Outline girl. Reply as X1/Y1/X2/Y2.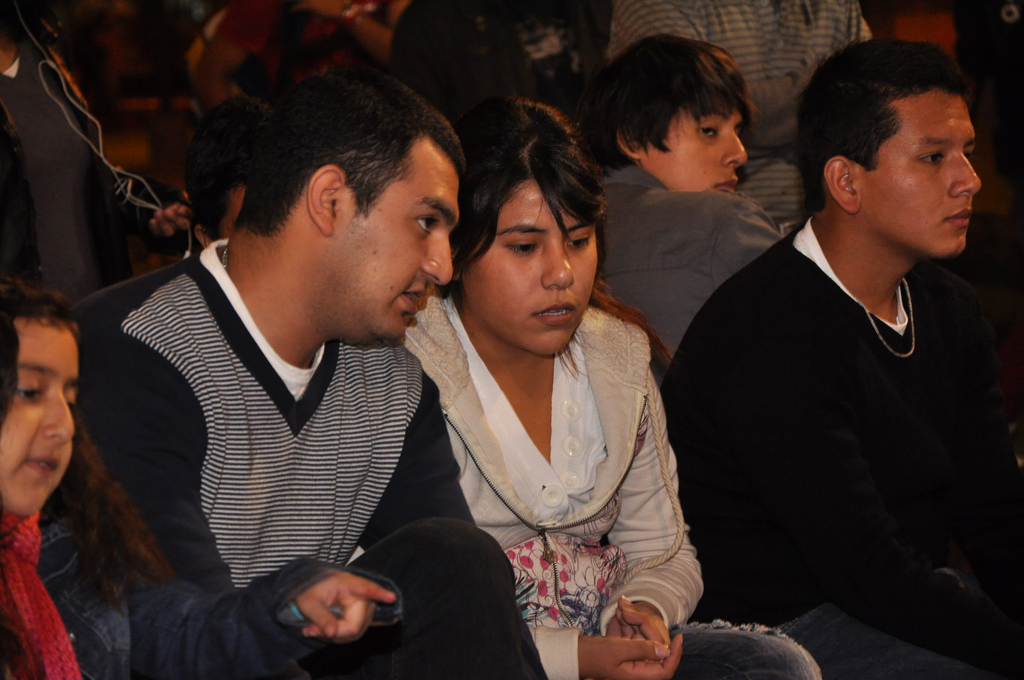
0/277/156/679.
